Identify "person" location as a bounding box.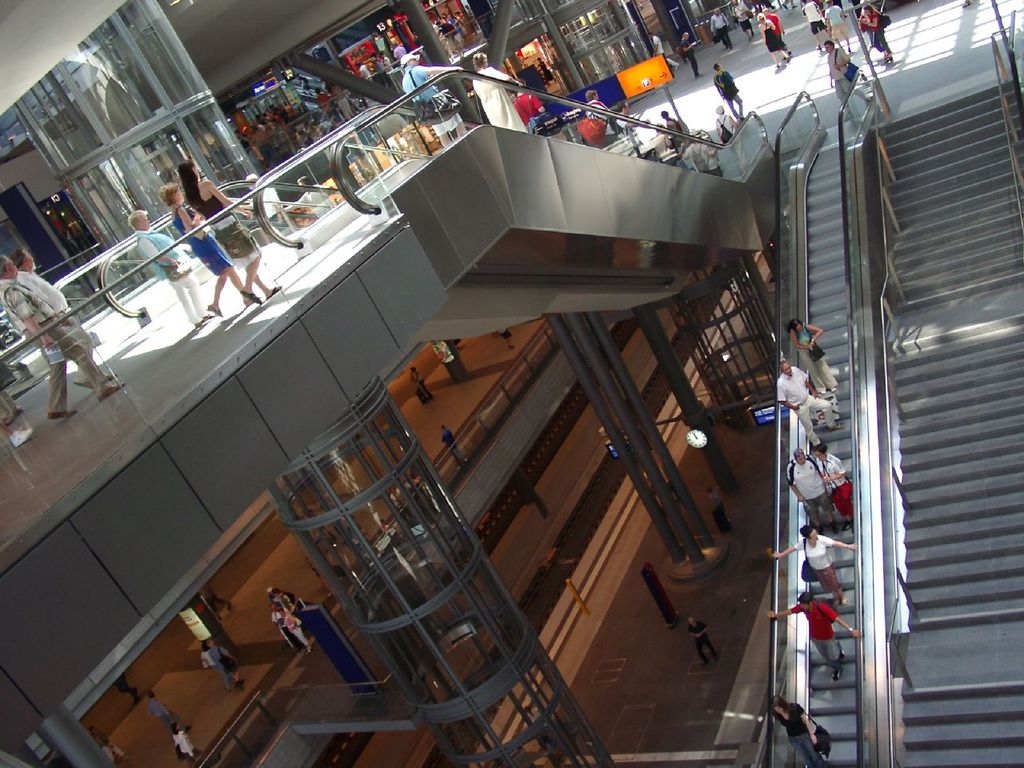
[left=0, top=256, right=129, bottom=422].
